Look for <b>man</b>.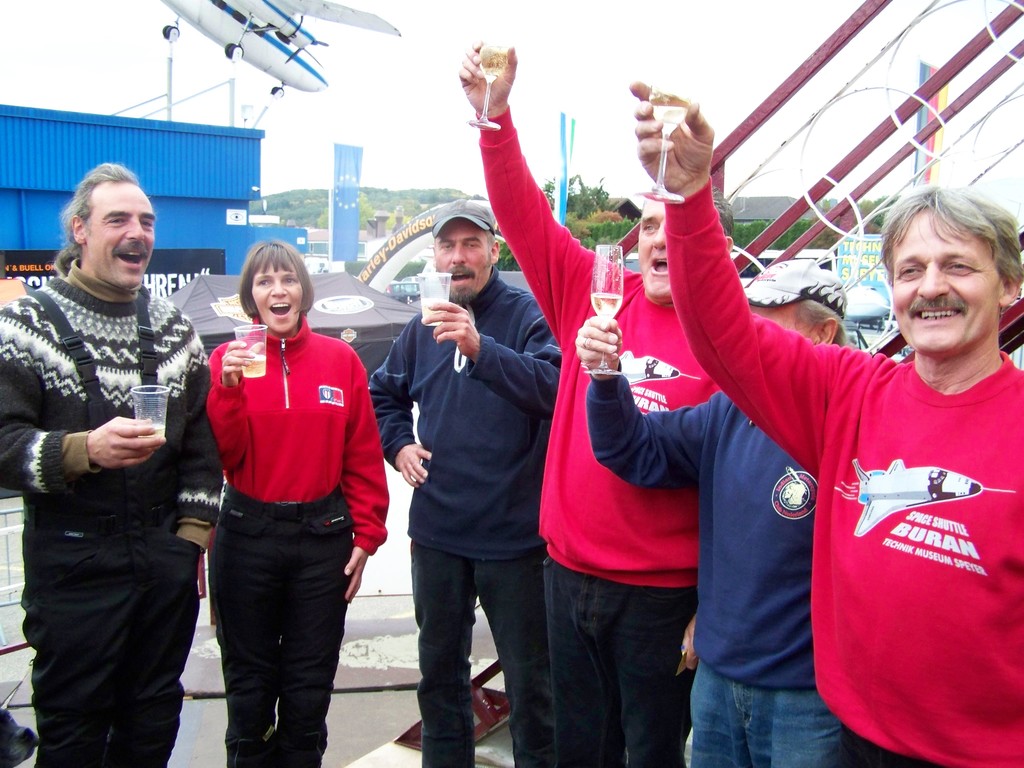
Found: x1=629 y1=81 x2=1023 y2=767.
